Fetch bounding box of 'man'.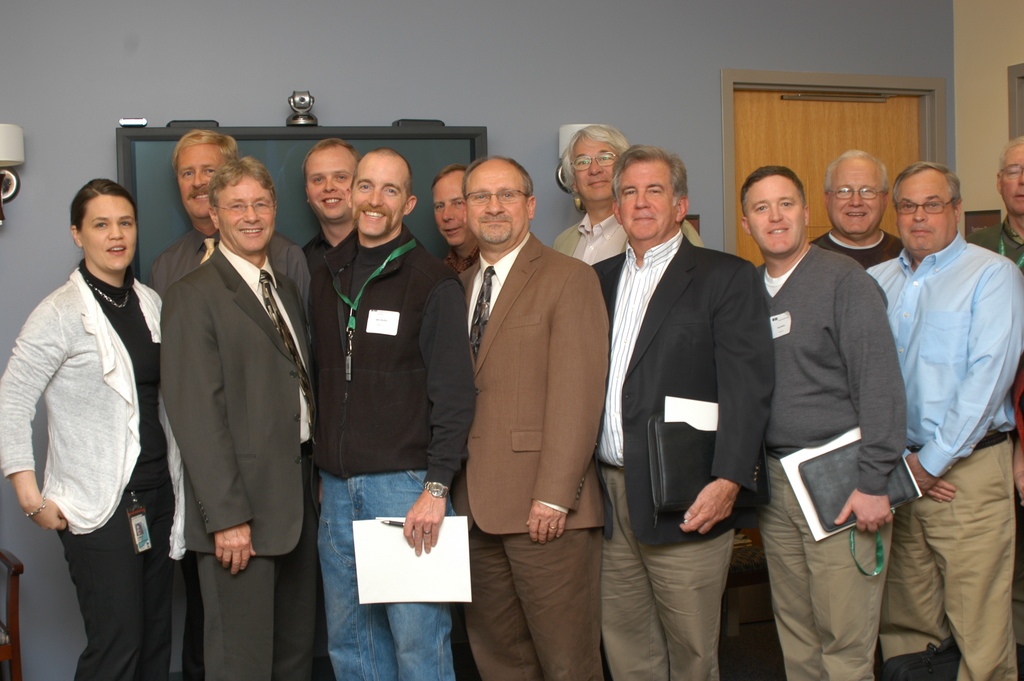
Bbox: crop(431, 165, 478, 307).
